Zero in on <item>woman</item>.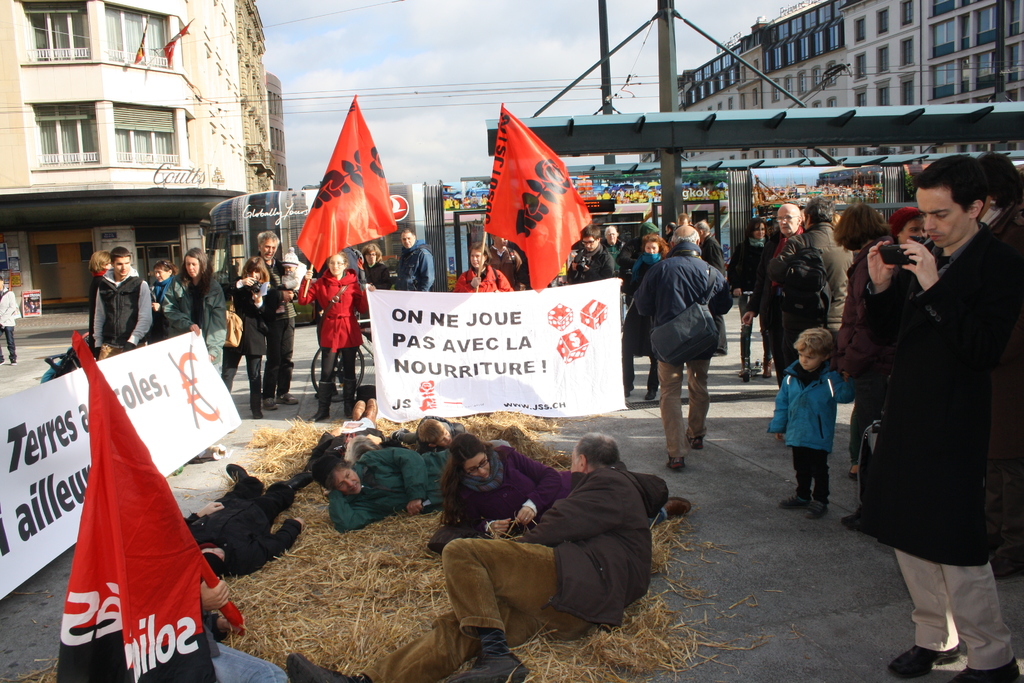
Zeroed in: bbox(148, 253, 184, 288).
